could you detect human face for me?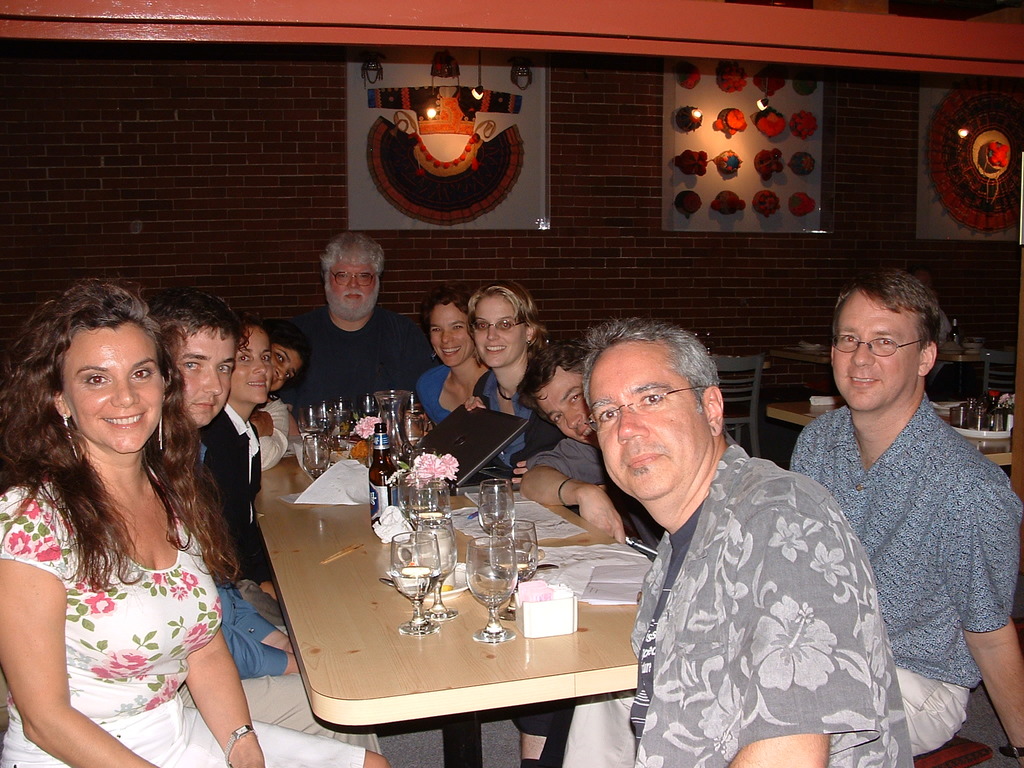
Detection result: [59, 320, 164, 455].
